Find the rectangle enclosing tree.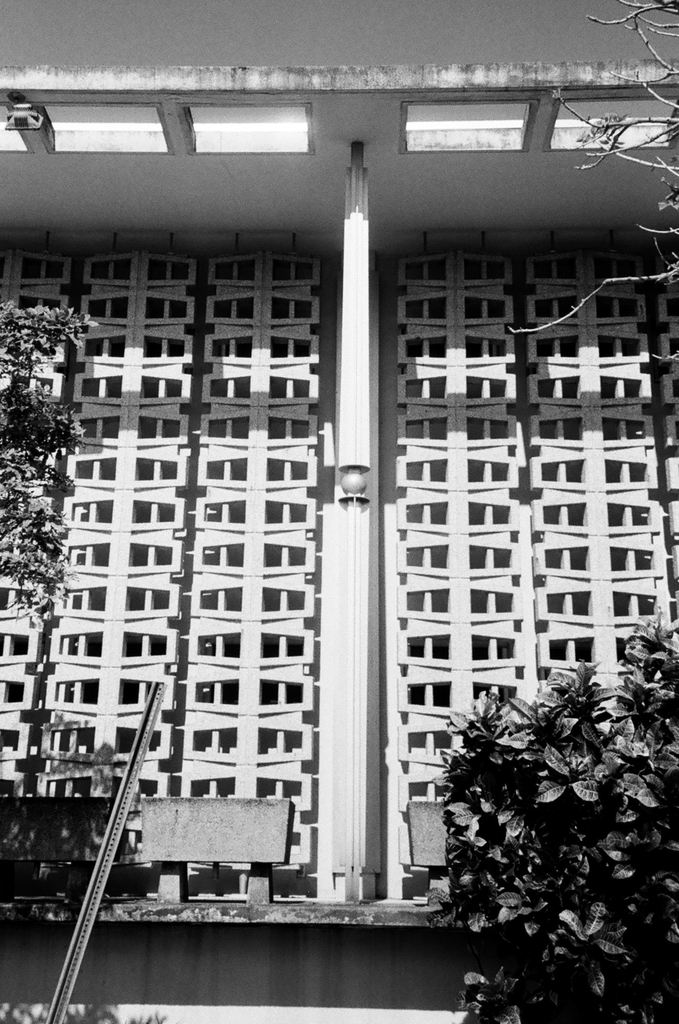
detection(0, 300, 105, 657).
